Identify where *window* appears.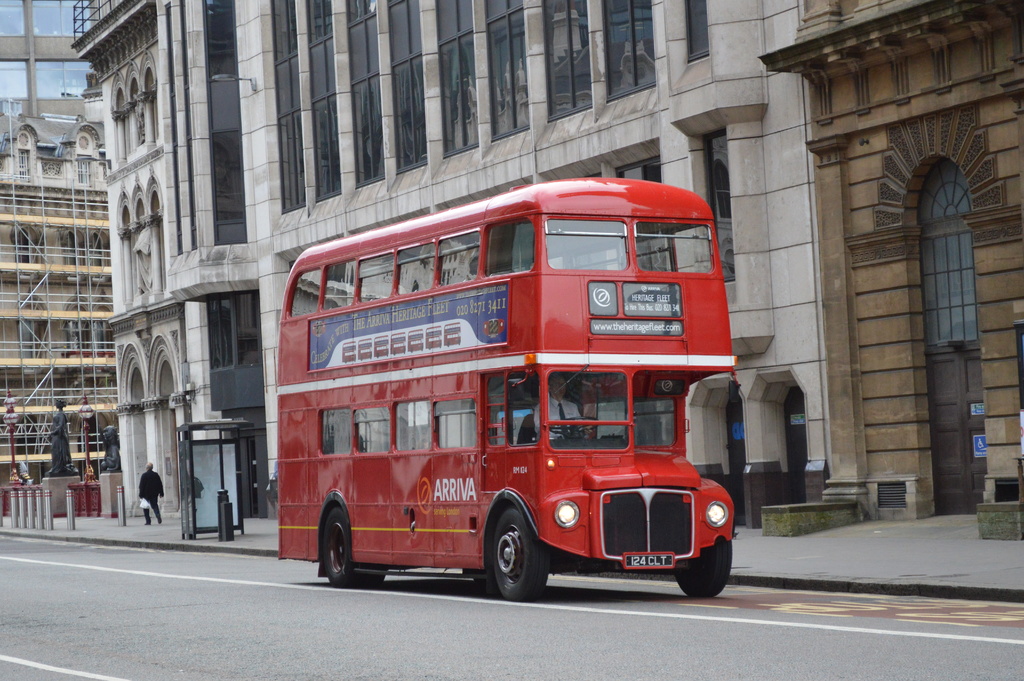
Appears at [x1=484, y1=0, x2=530, y2=145].
